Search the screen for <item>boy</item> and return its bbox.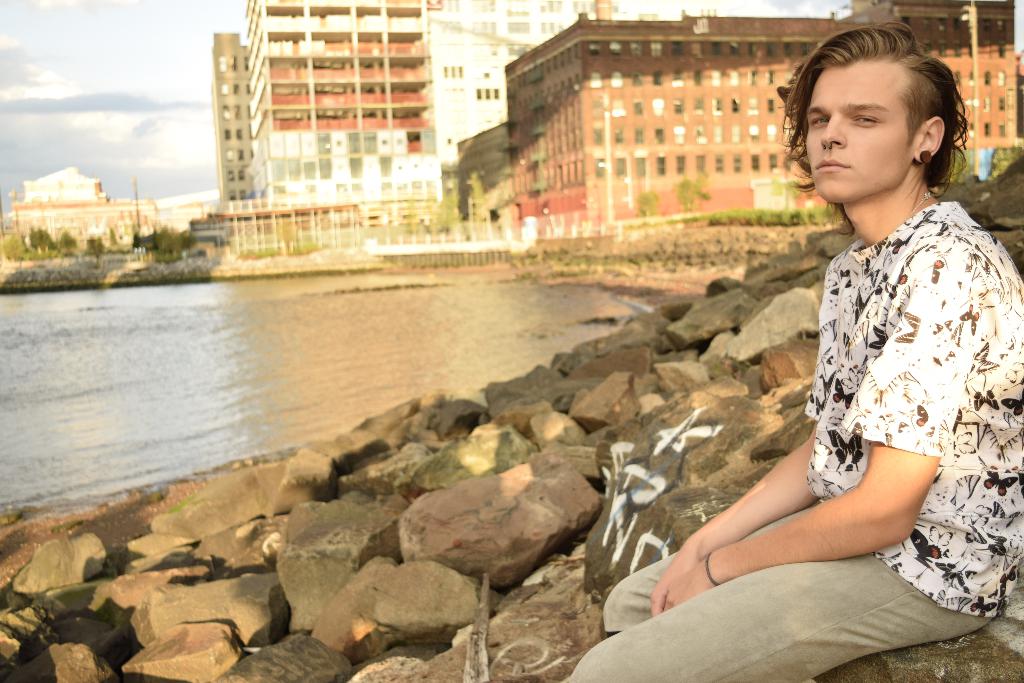
Found: [left=569, top=22, right=1023, bottom=682].
